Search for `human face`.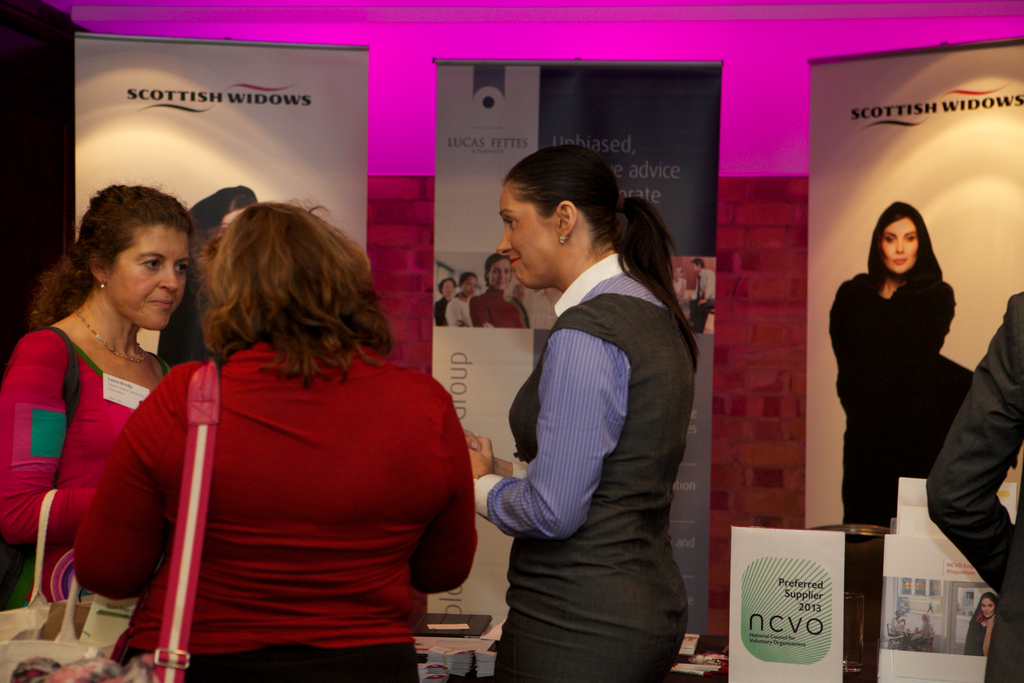
Found at box=[460, 276, 478, 297].
